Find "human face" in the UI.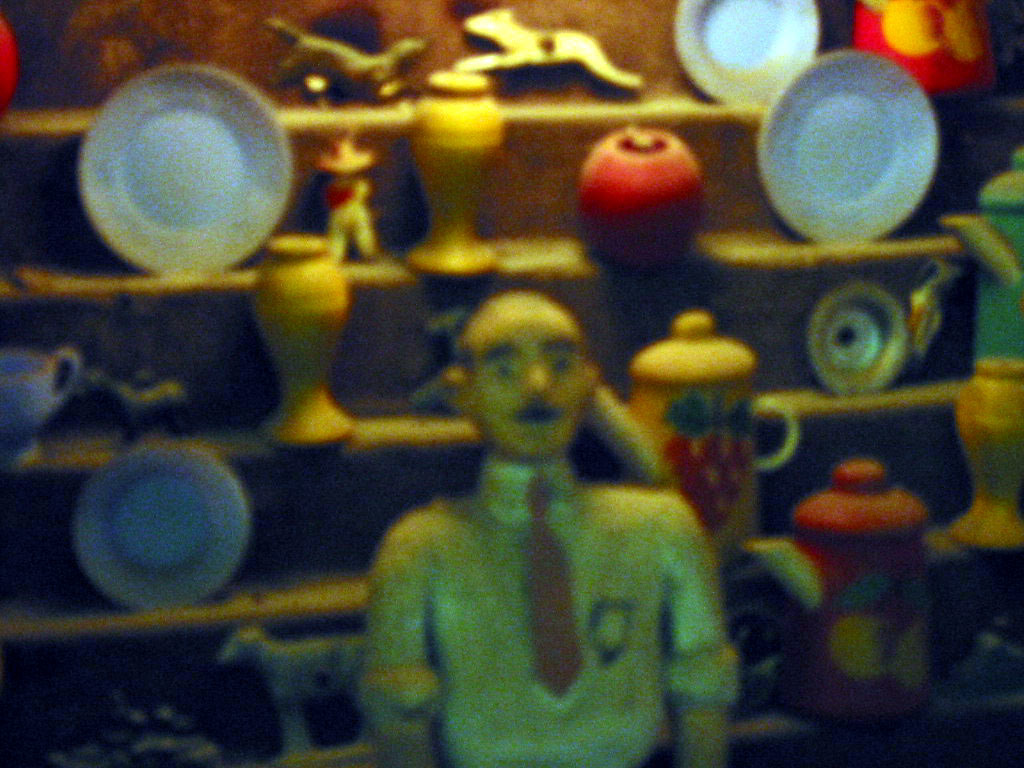
UI element at locate(468, 311, 586, 456).
